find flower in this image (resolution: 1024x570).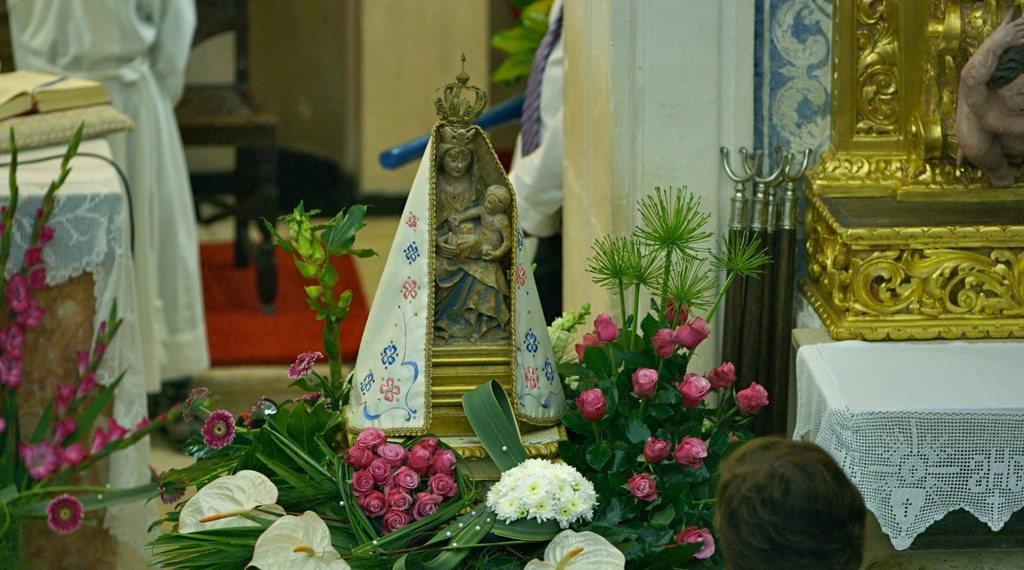
left=572, top=337, right=597, bottom=357.
